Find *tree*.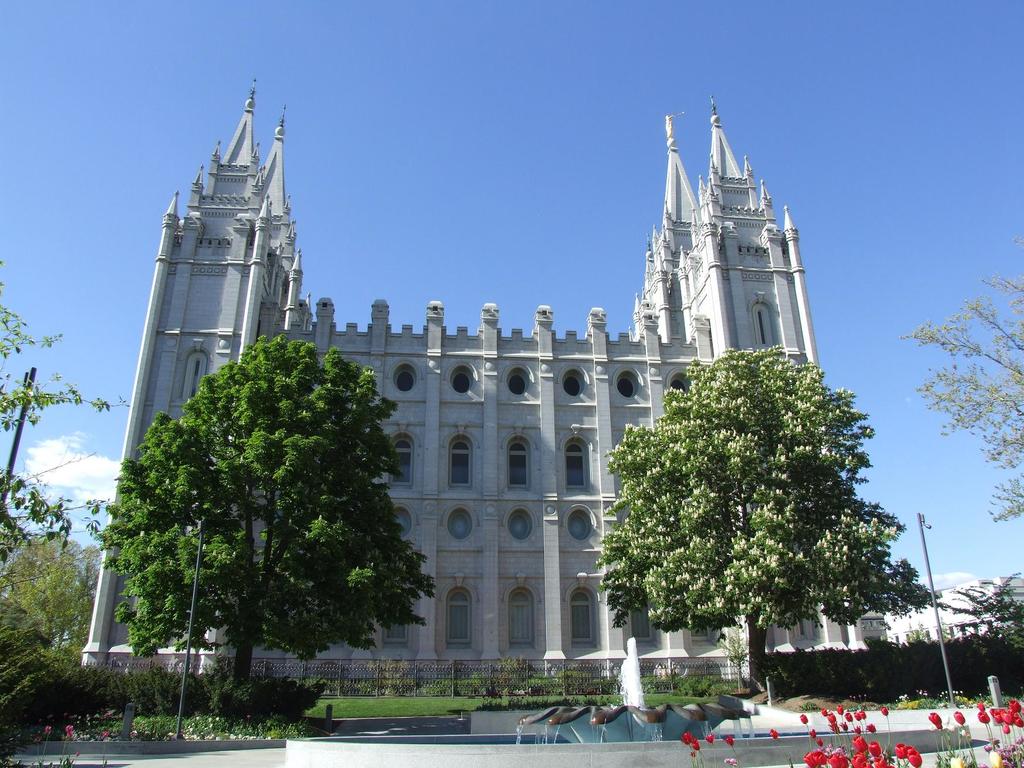
box(936, 570, 1023, 682).
